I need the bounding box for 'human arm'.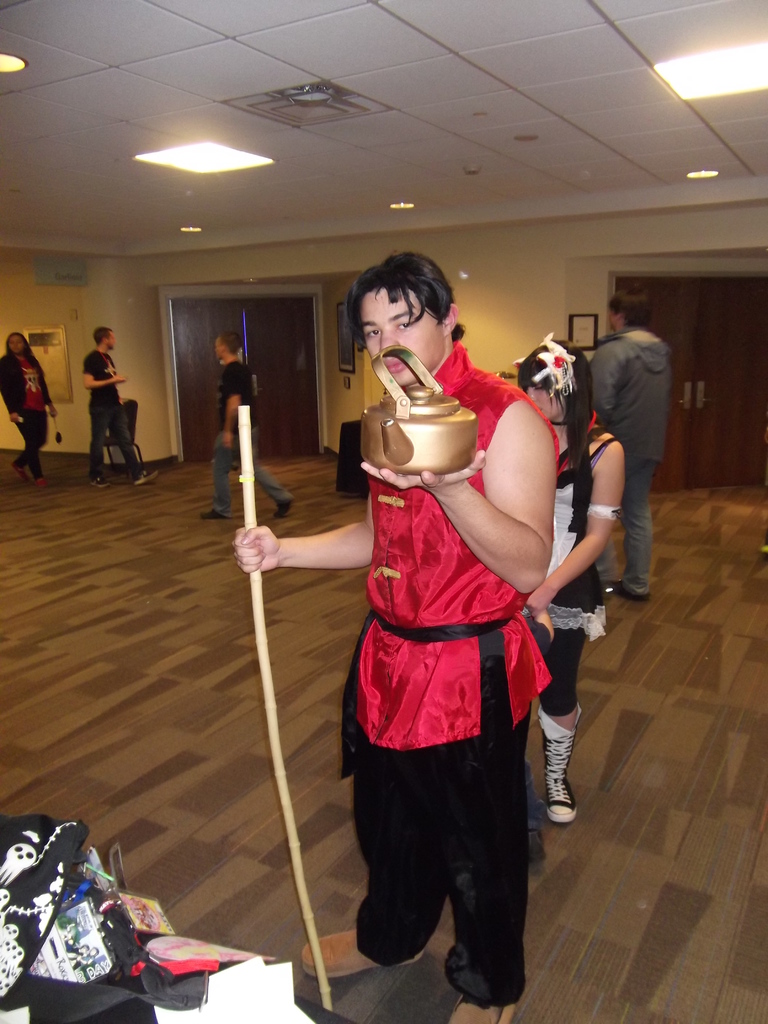
Here it is: box=[588, 345, 616, 417].
